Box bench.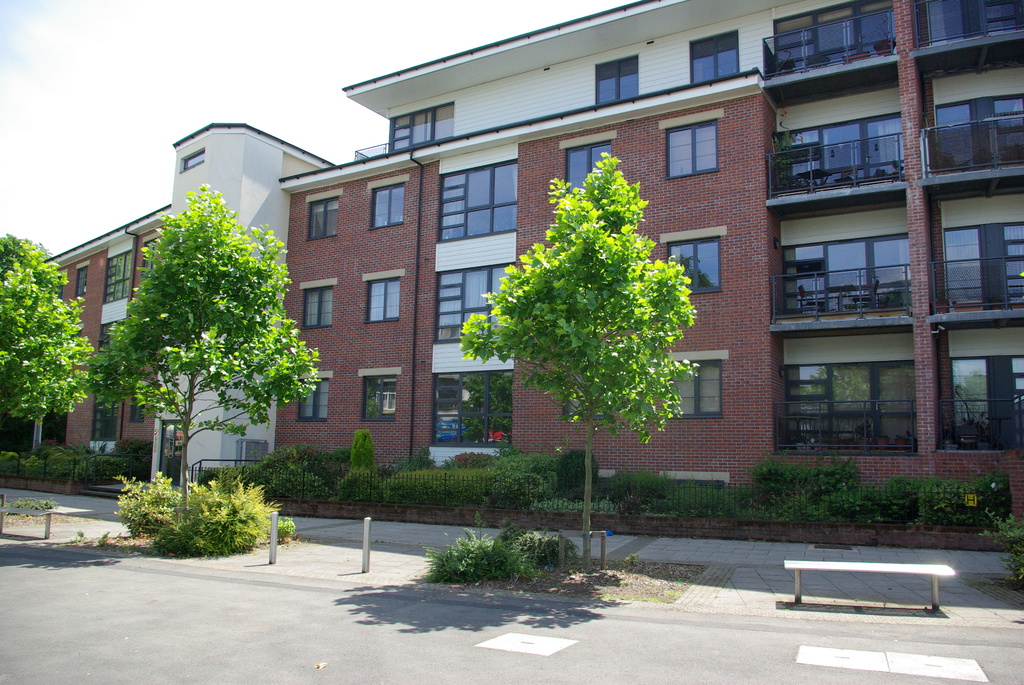
x1=0, y1=501, x2=89, y2=537.
